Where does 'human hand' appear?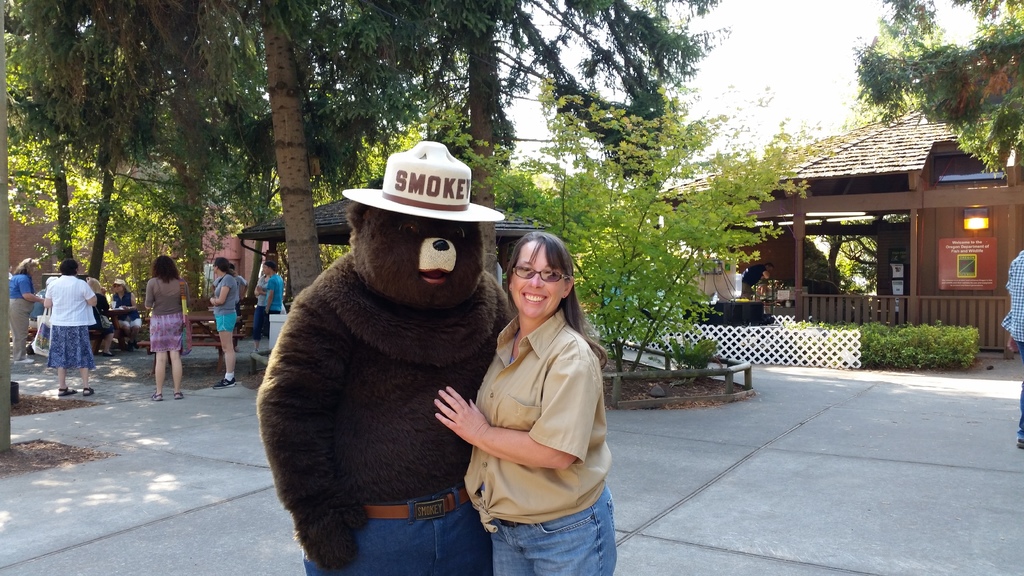
Appears at 99/285/110/296.
